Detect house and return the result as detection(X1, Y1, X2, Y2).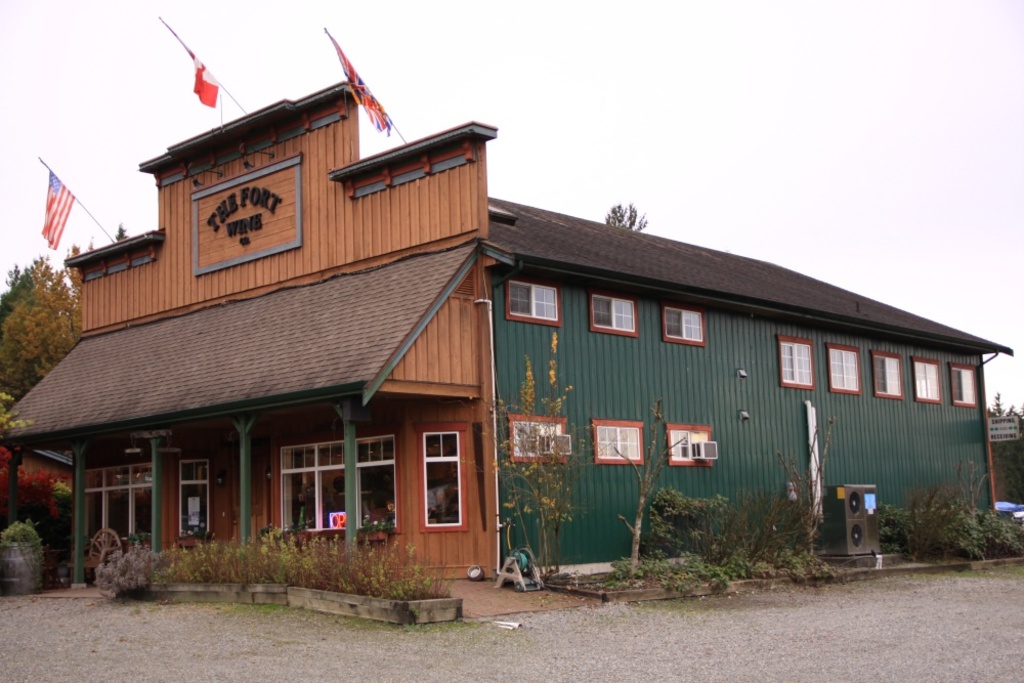
detection(0, 73, 1023, 625).
